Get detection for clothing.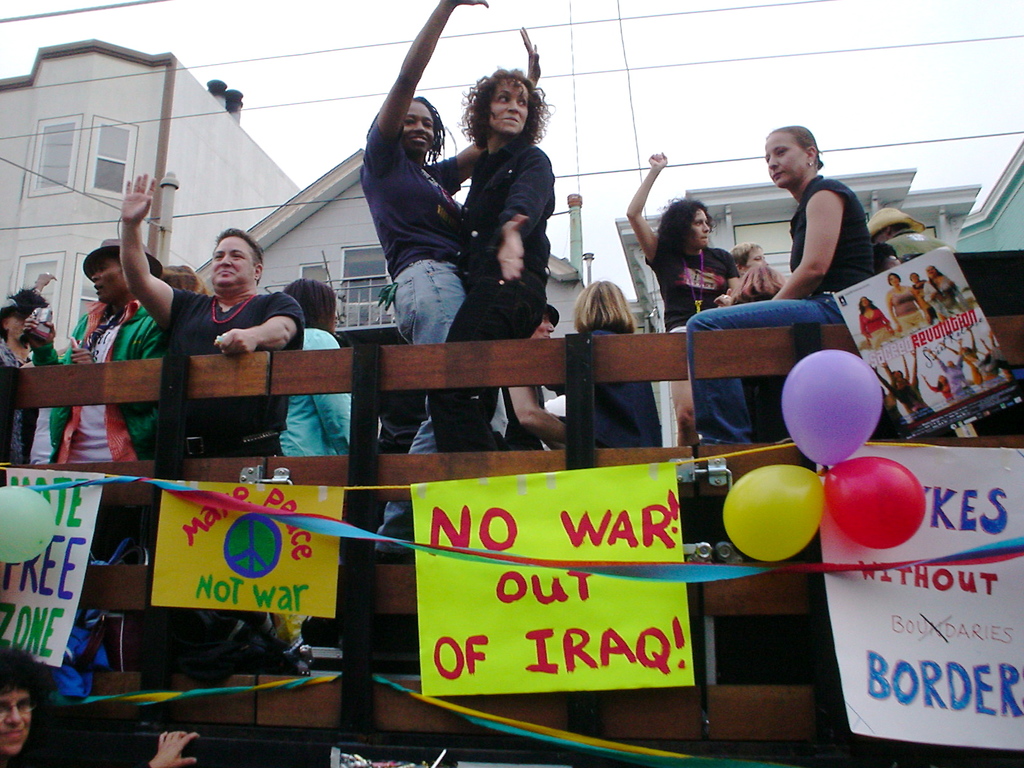
Detection: pyautogui.locateOnScreen(29, 303, 161, 455).
